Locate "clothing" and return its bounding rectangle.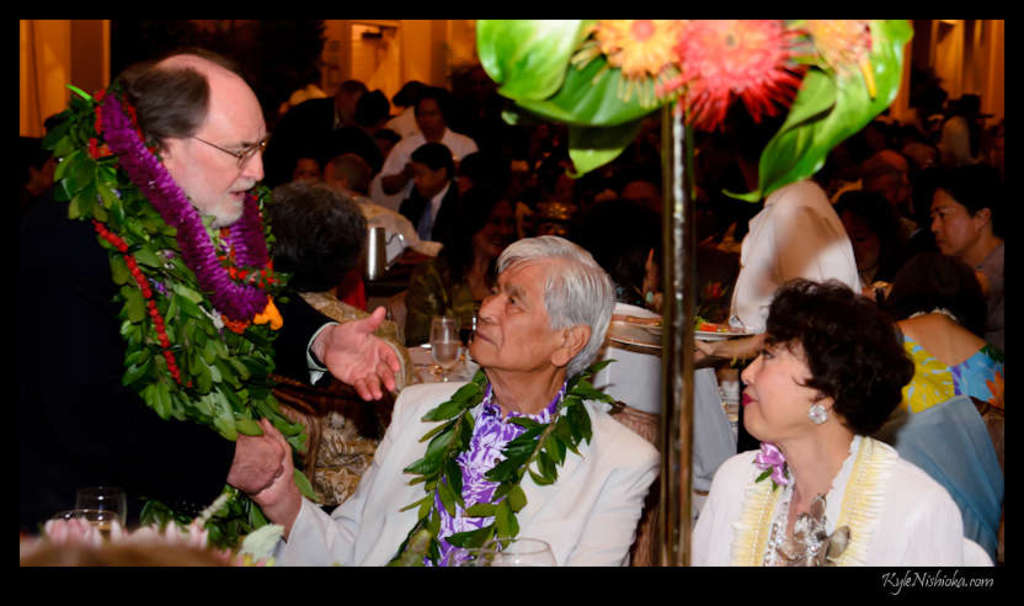
(377,124,474,195).
